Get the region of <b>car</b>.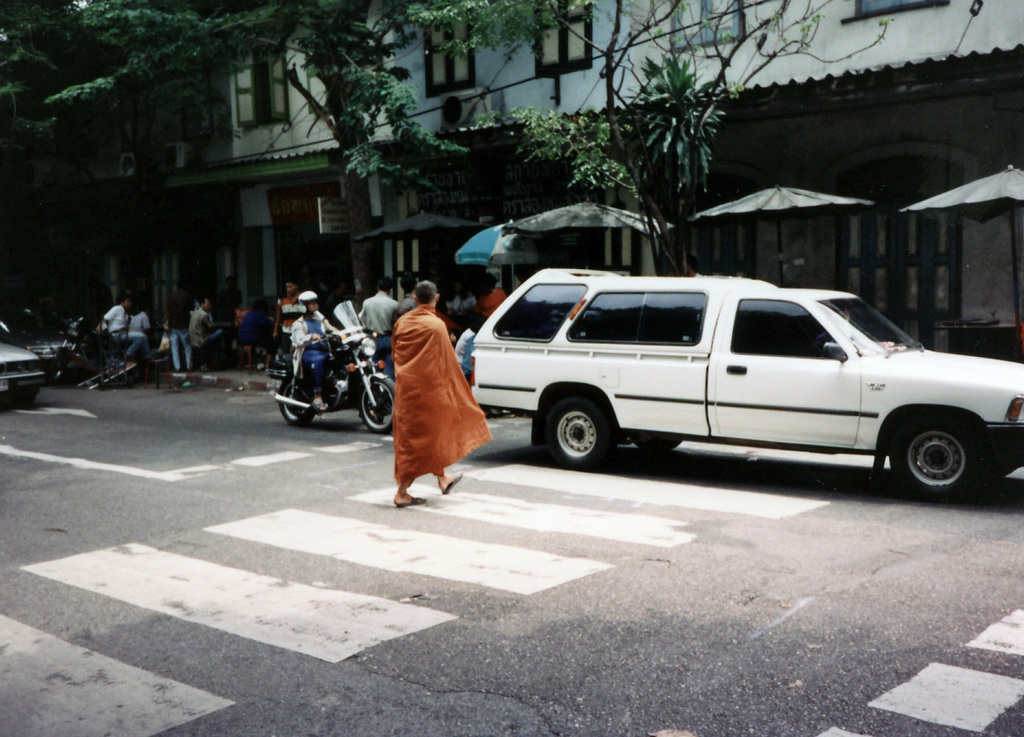
<region>0, 331, 48, 402</region>.
